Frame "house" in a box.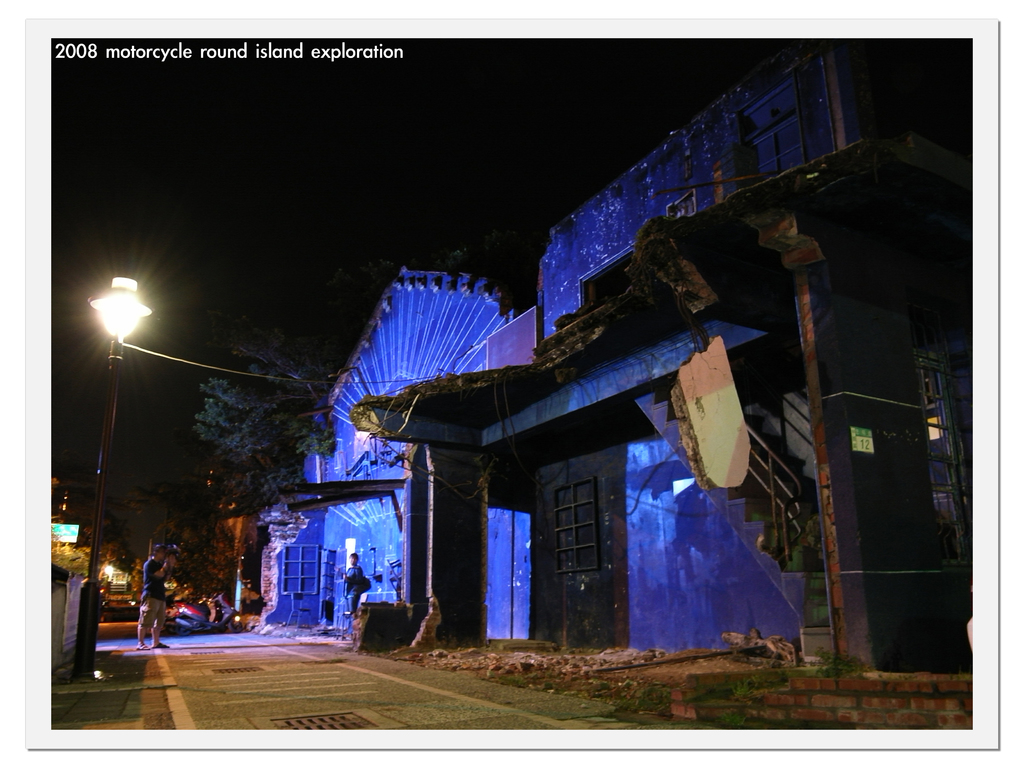
locate(261, 36, 973, 669).
